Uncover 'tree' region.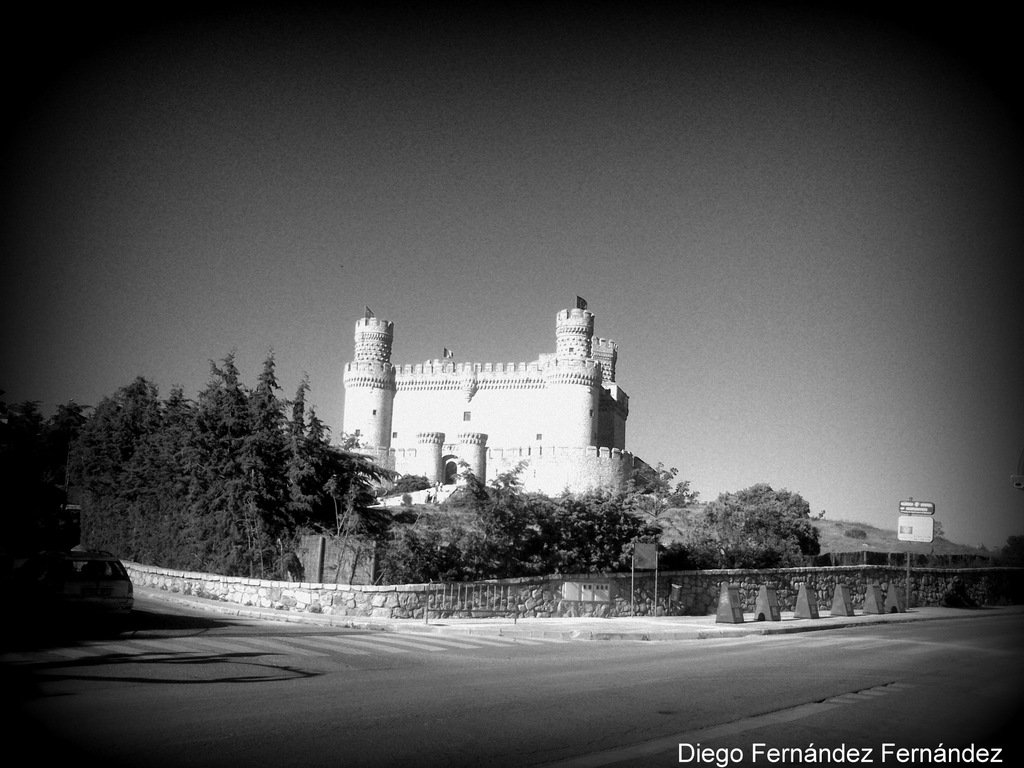
Uncovered: box=[565, 499, 595, 565].
